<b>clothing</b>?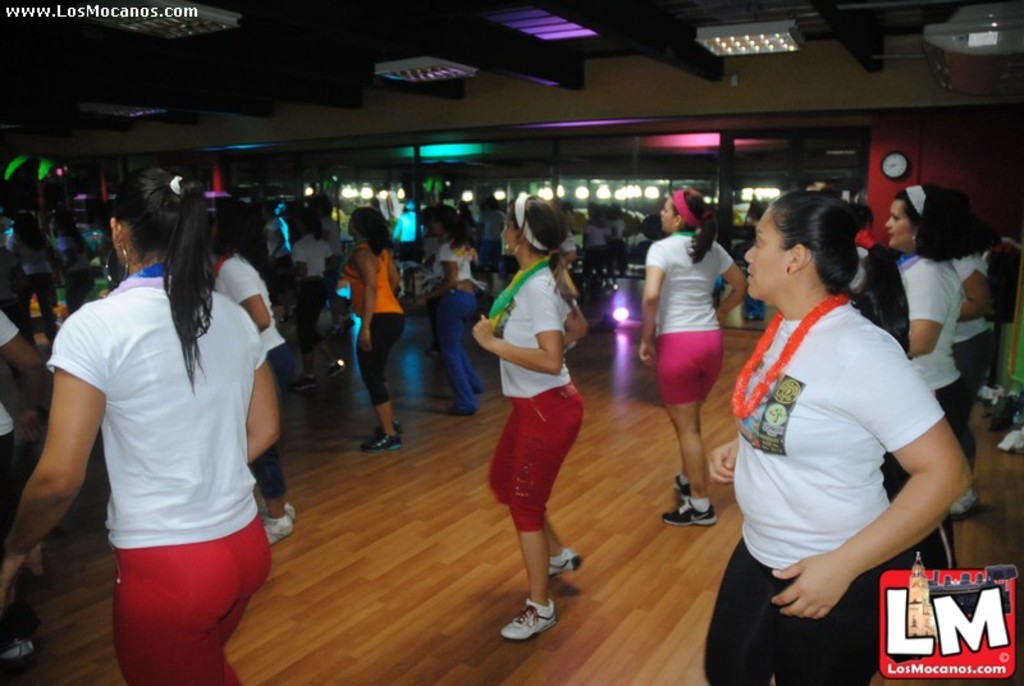
[645, 228, 735, 402]
